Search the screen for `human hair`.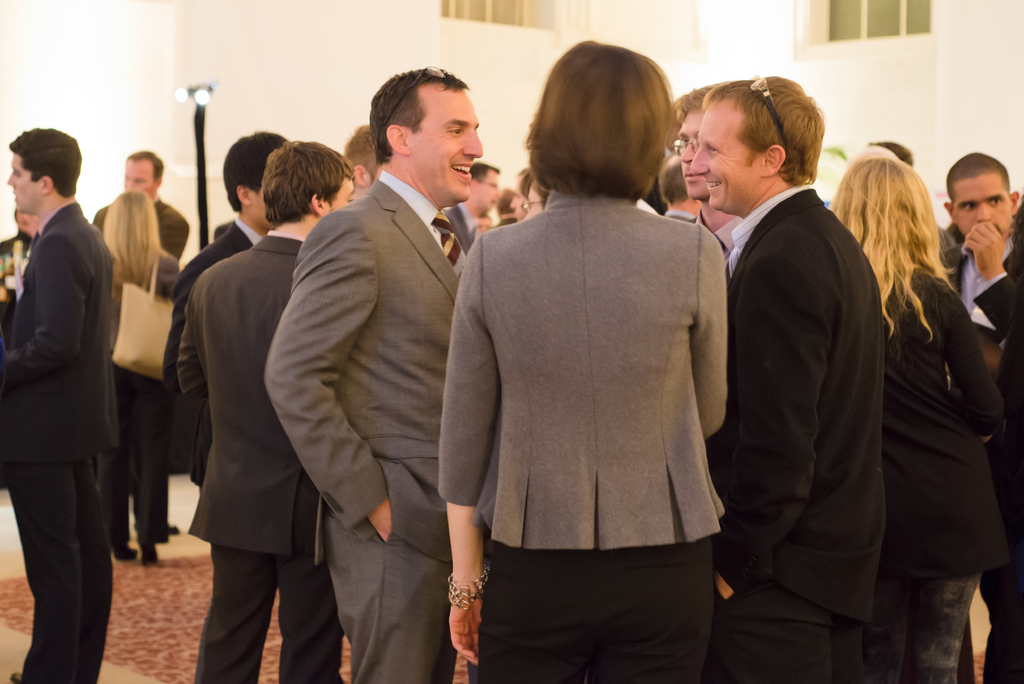
Found at (467,158,499,185).
